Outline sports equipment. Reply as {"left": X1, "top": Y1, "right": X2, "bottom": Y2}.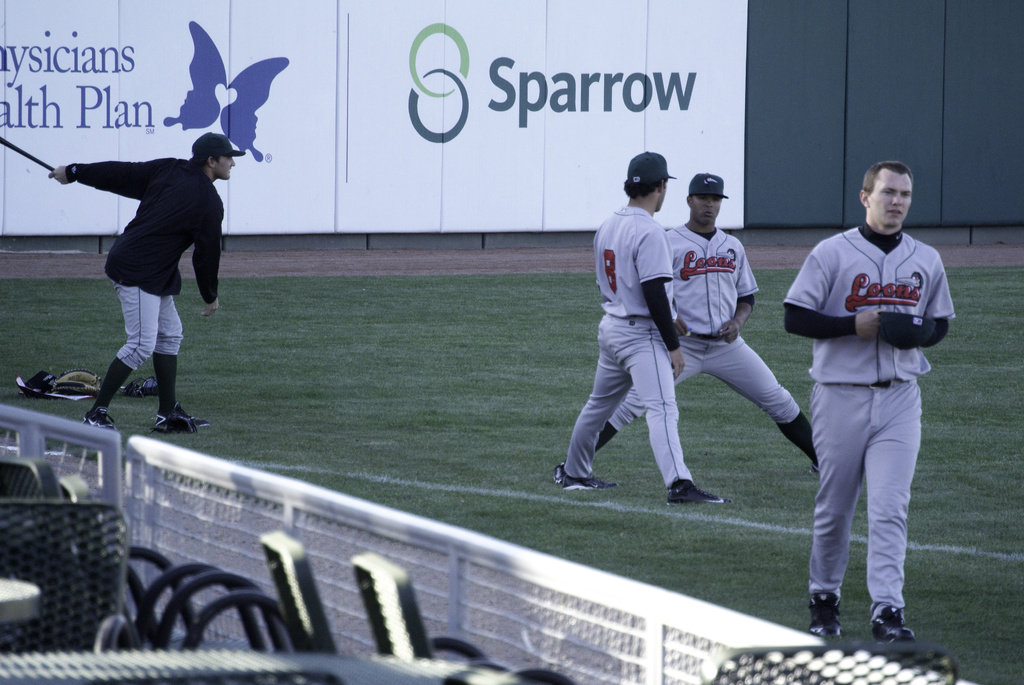
{"left": 0, "top": 135, "right": 56, "bottom": 178}.
